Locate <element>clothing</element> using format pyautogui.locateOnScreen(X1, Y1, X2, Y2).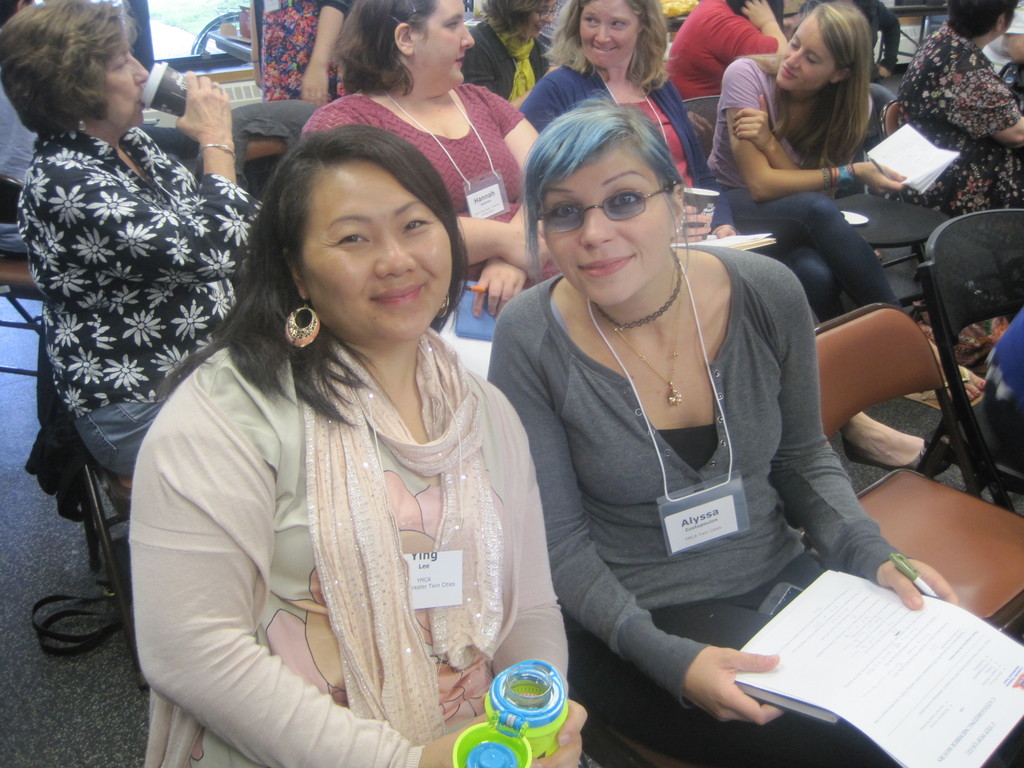
pyautogui.locateOnScreen(129, 251, 573, 746).
